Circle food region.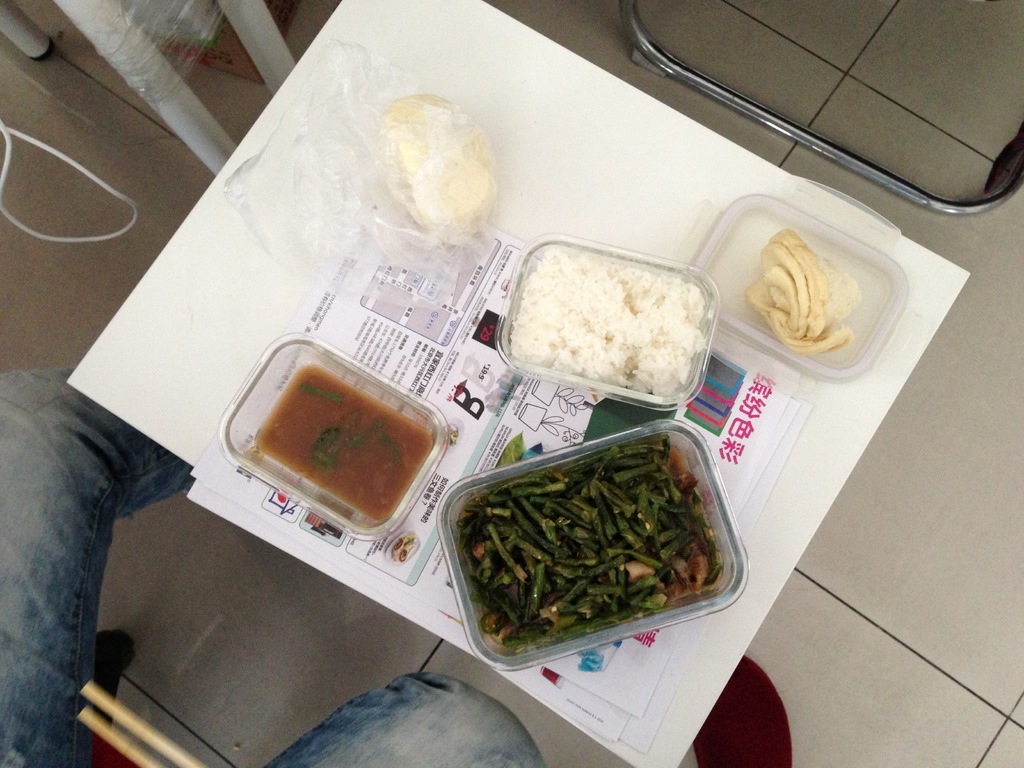
Region: region(382, 93, 492, 228).
